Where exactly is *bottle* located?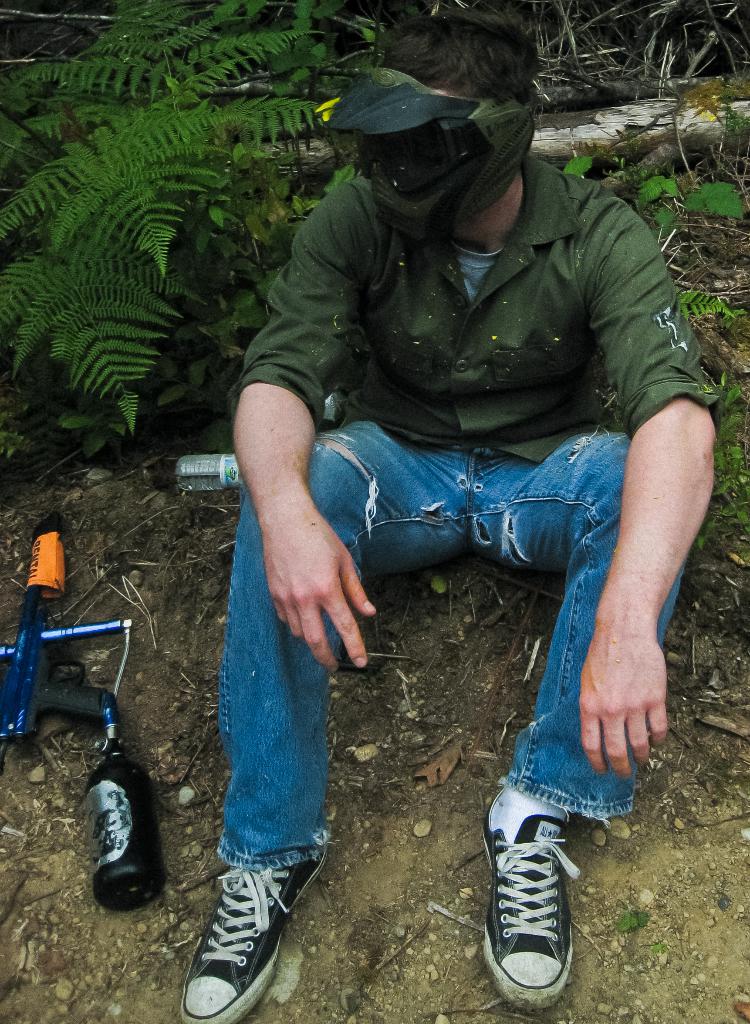
Its bounding box is x1=321, y1=393, x2=349, y2=423.
